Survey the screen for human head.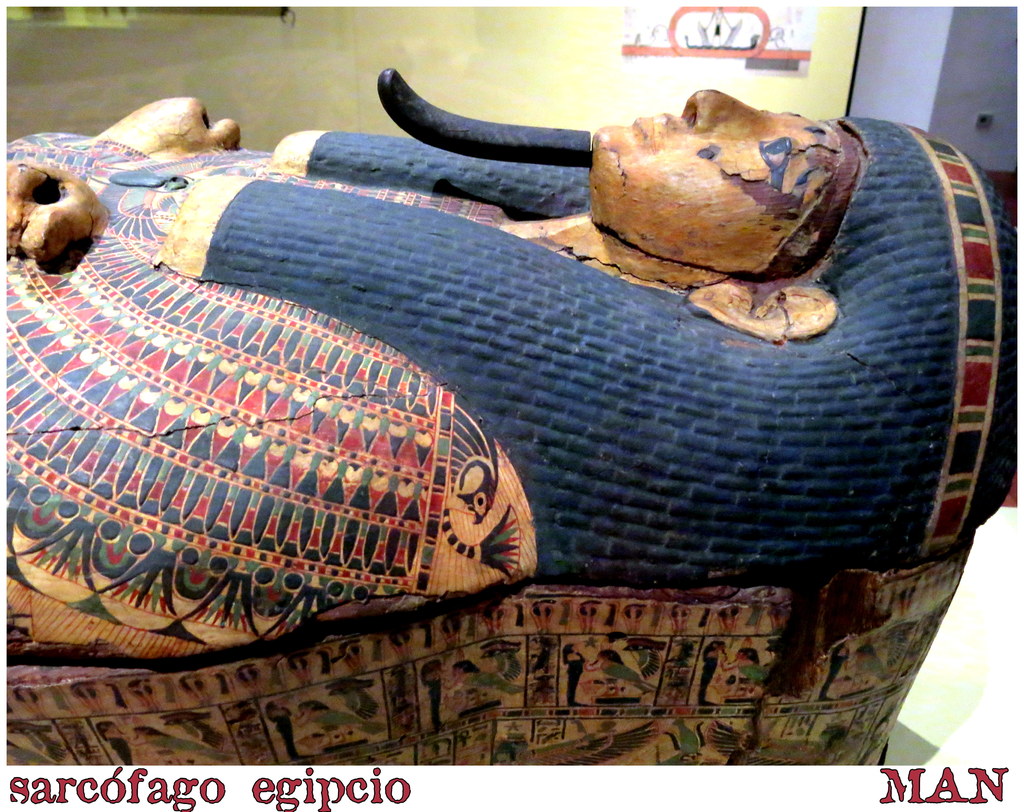
Survey found: box=[586, 82, 856, 291].
